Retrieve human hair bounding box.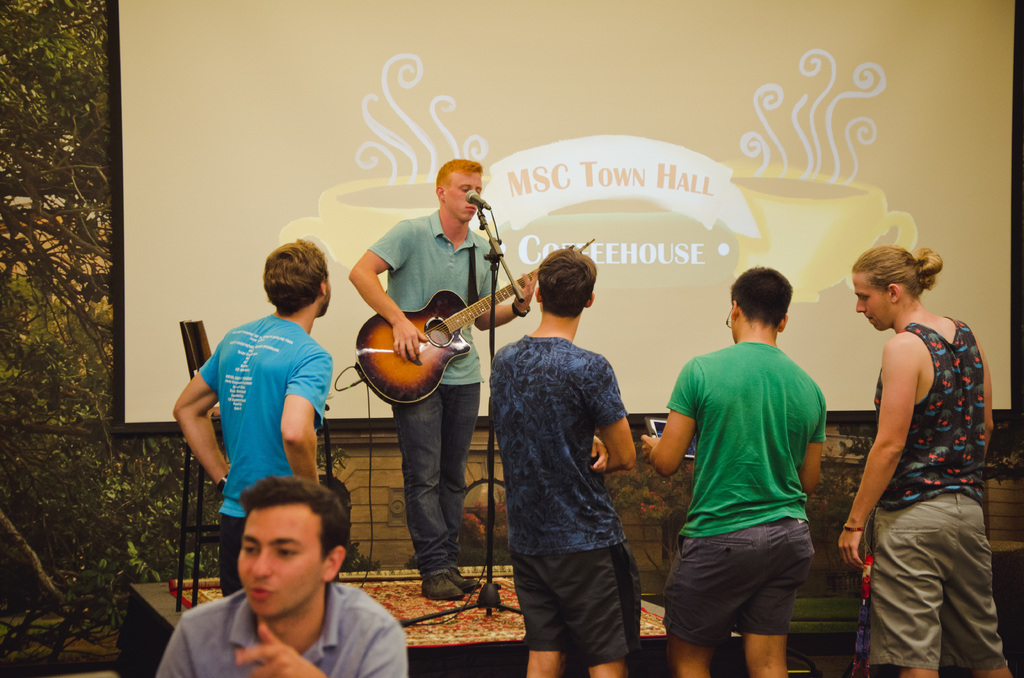
Bounding box: select_region(533, 245, 601, 324).
